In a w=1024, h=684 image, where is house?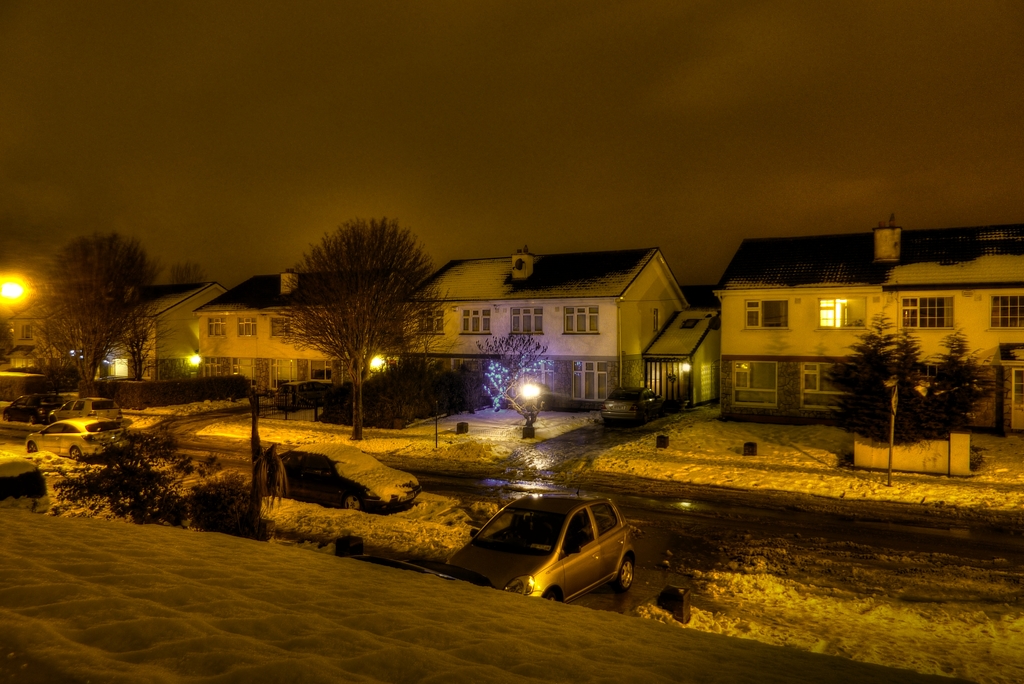
[left=185, top=268, right=336, bottom=402].
